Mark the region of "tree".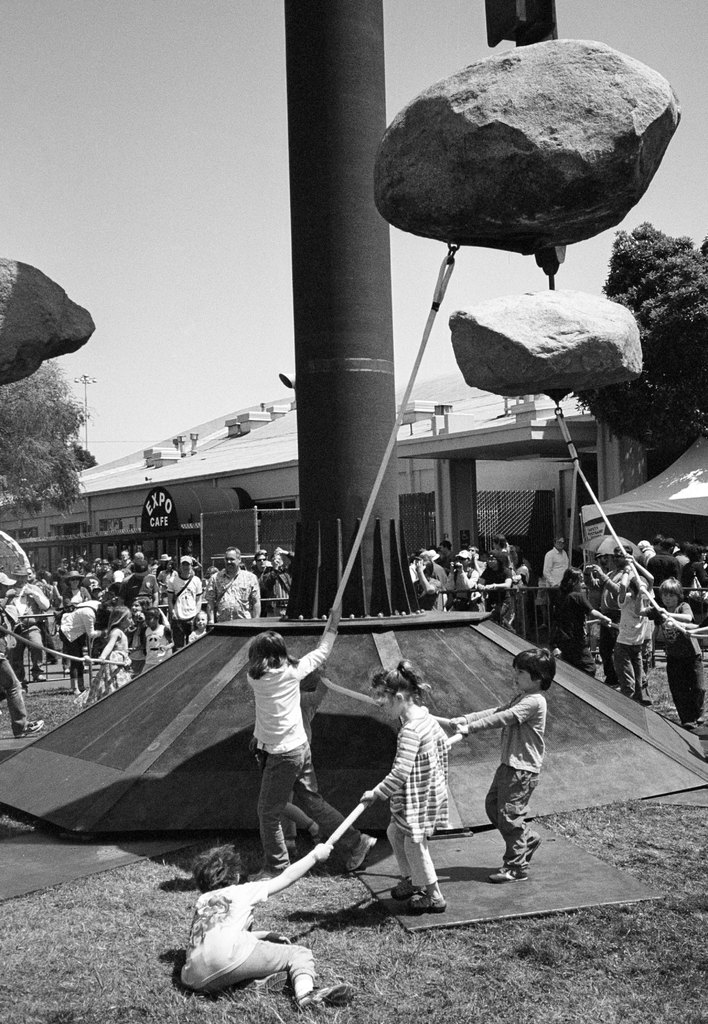
Region: BBox(0, 362, 83, 512).
